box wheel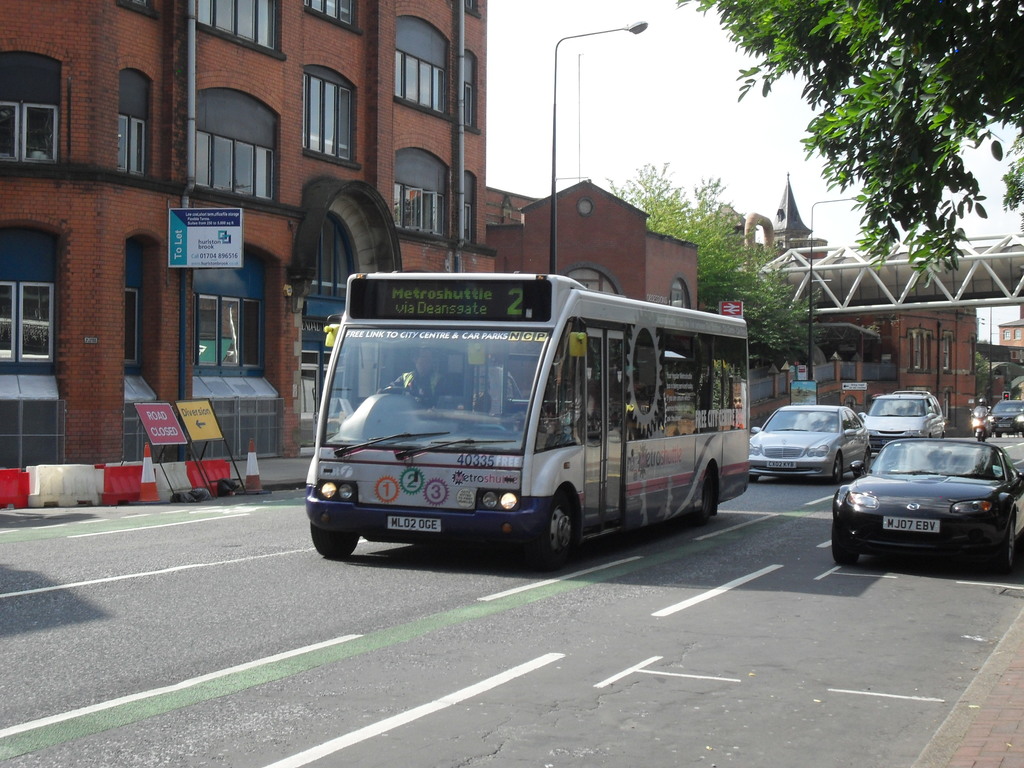
[689, 467, 714, 527]
